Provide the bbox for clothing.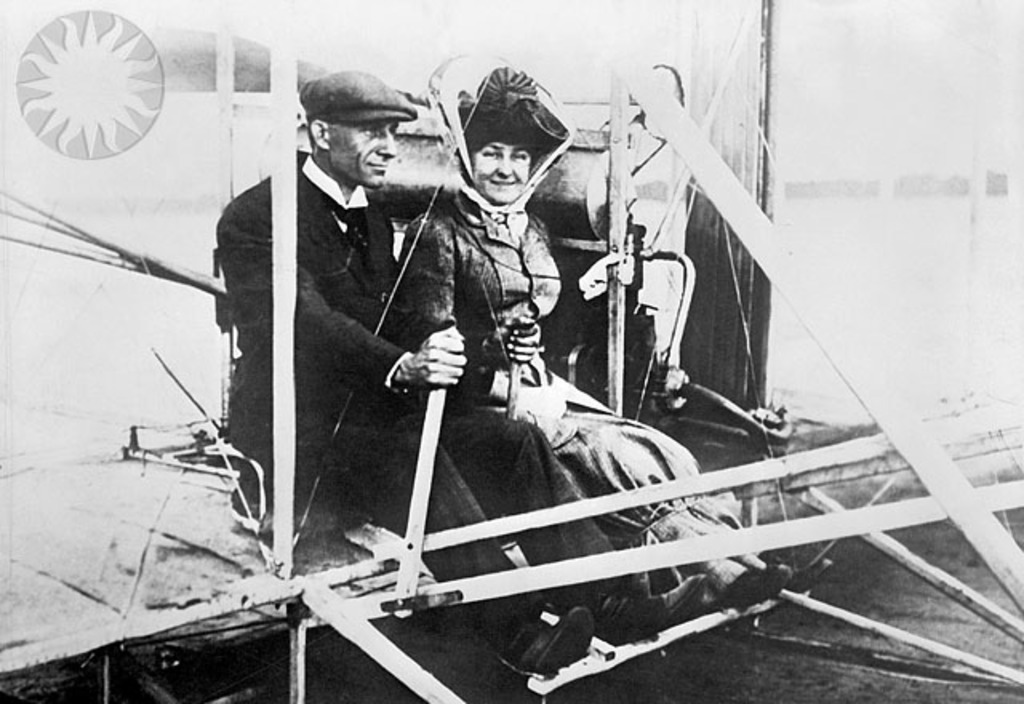
(left=203, top=86, right=488, bottom=542).
